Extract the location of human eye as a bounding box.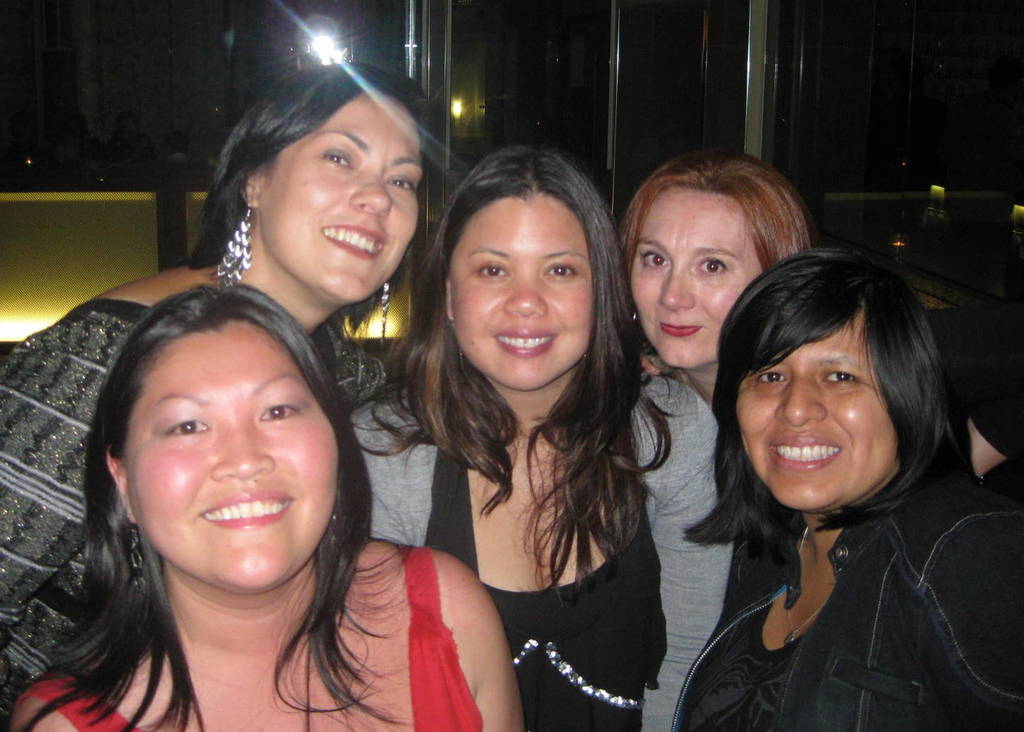
541/259/587/281.
